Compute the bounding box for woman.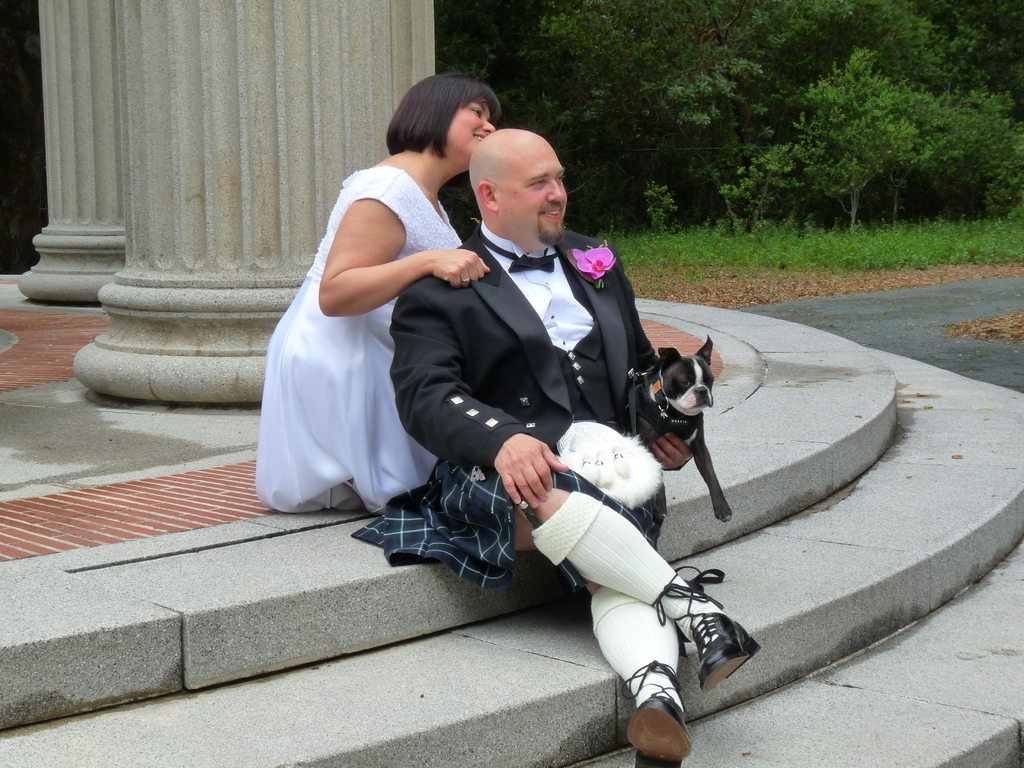
detection(256, 108, 475, 558).
